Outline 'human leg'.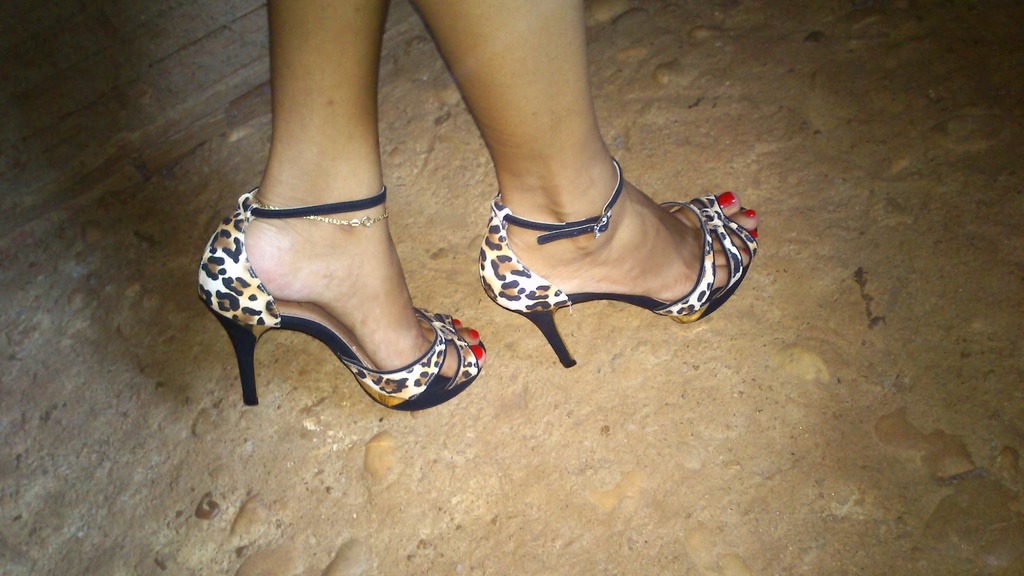
Outline: [left=193, top=0, right=485, bottom=412].
